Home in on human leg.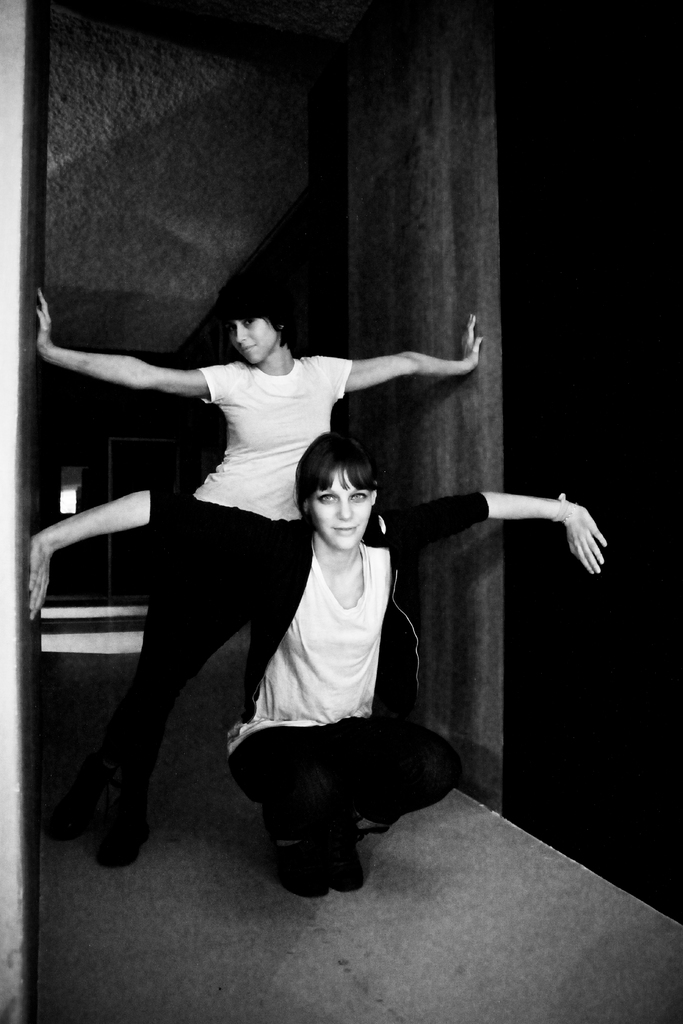
Homed in at x1=322 y1=705 x2=456 y2=884.
